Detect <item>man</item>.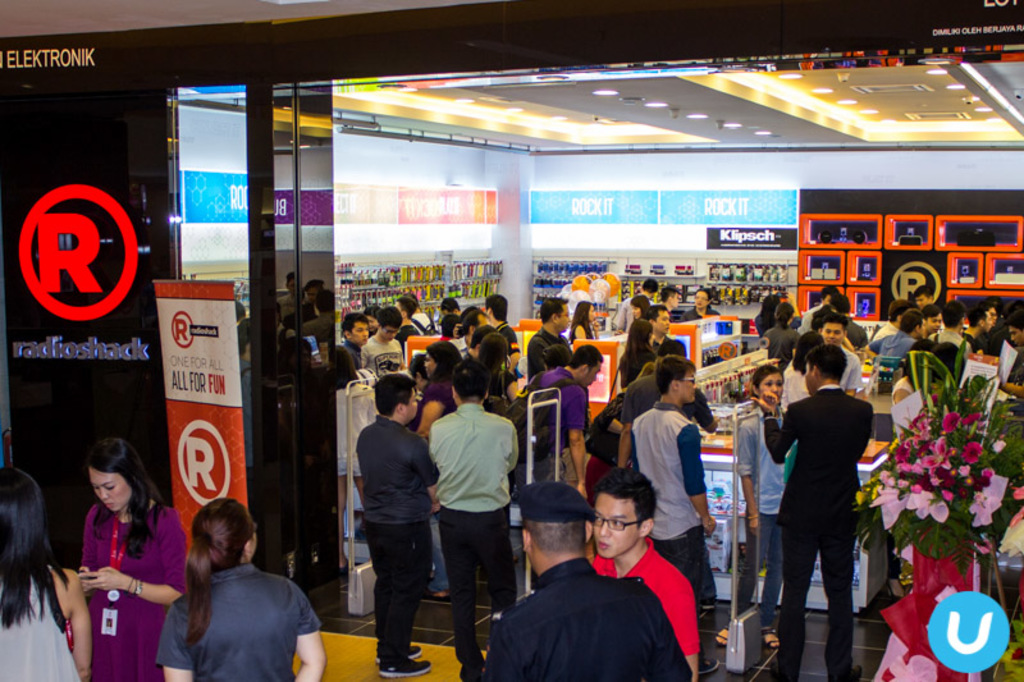
Detected at 755, 339, 868, 681.
